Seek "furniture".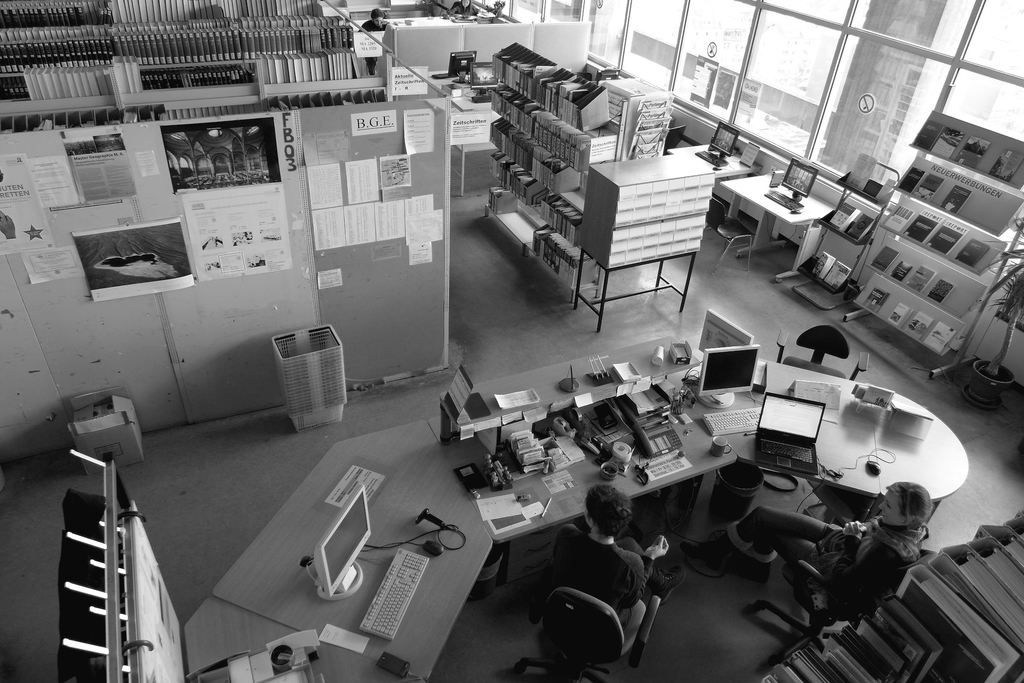
(377,19,593,103).
